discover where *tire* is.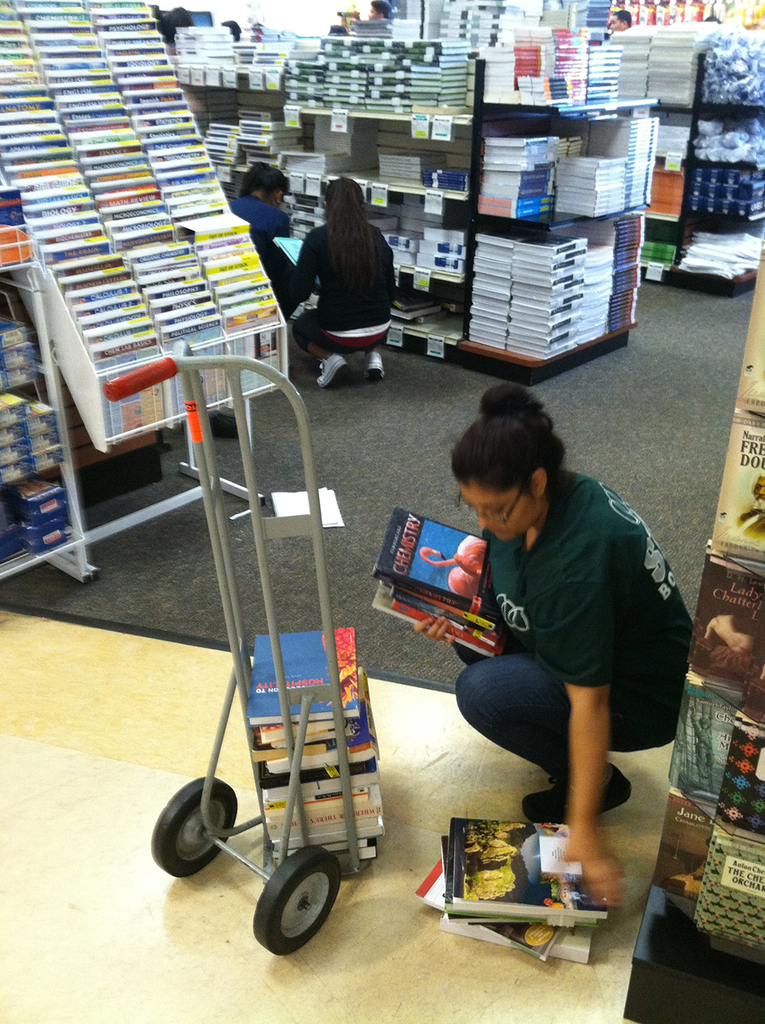
Discovered at bbox=(253, 852, 345, 954).
